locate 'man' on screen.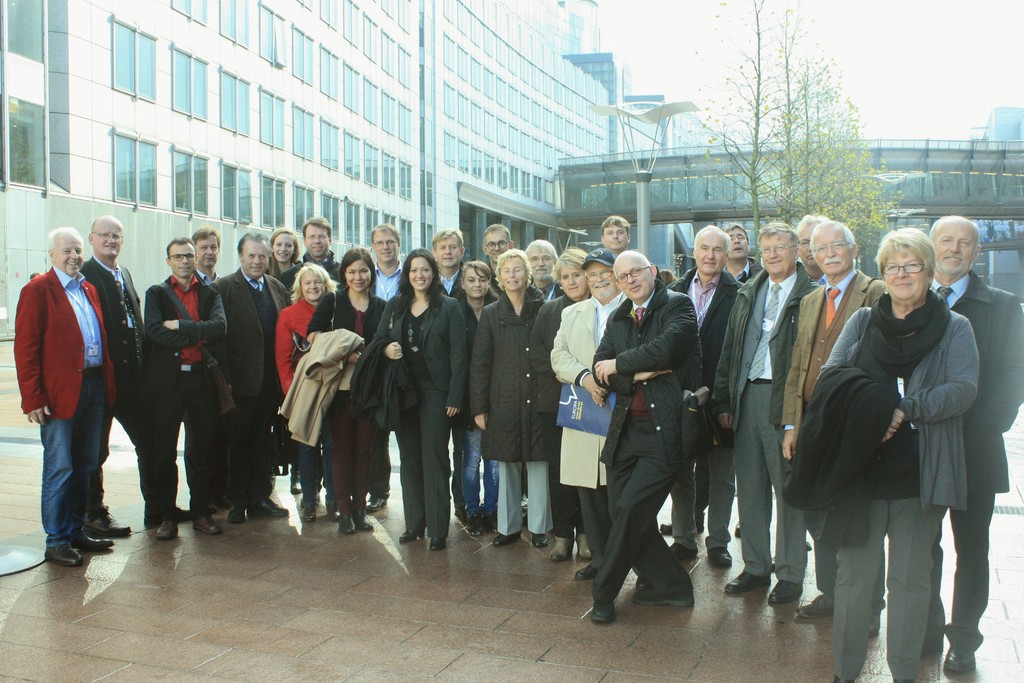
On screen at 584/252/700/625.
